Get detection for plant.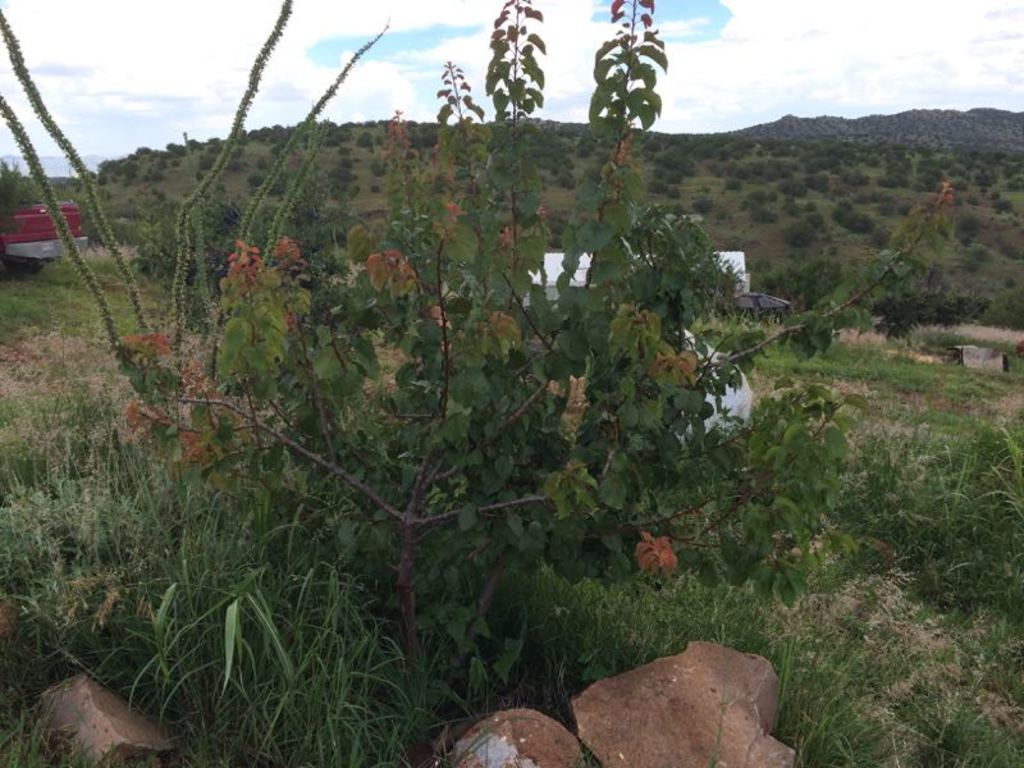
Detection: rect(938, 157, 951, 170).
